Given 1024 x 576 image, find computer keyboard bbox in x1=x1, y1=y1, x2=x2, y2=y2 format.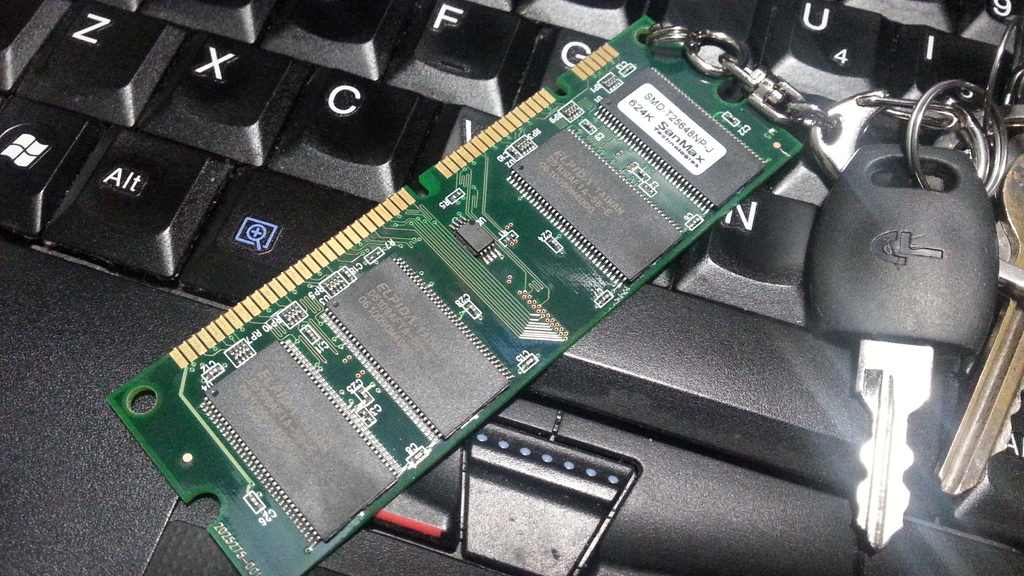
x1=0, y1=0, x2=1023, y2=557.
